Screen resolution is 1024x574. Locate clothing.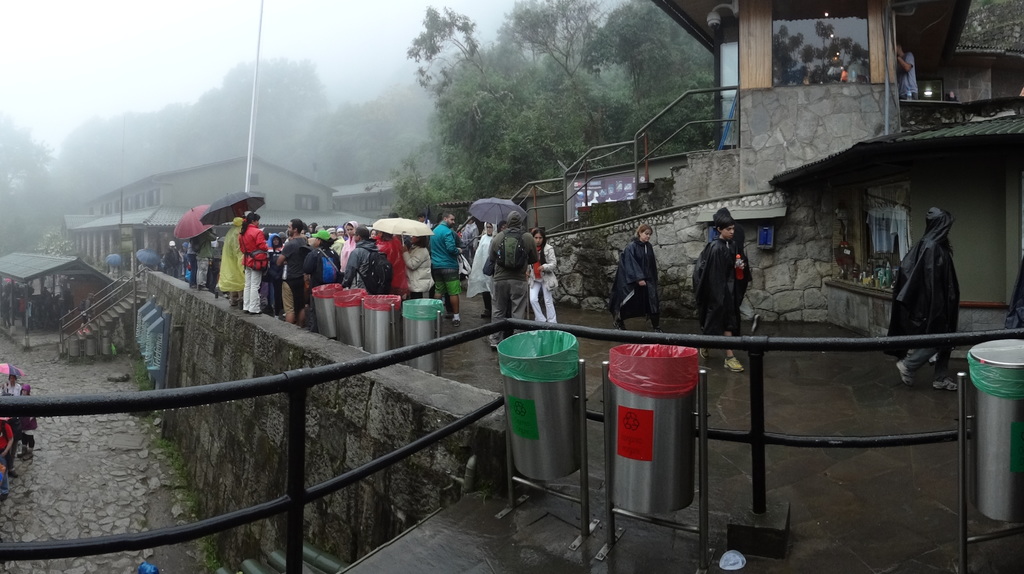
[239, 221, 266, 314].
